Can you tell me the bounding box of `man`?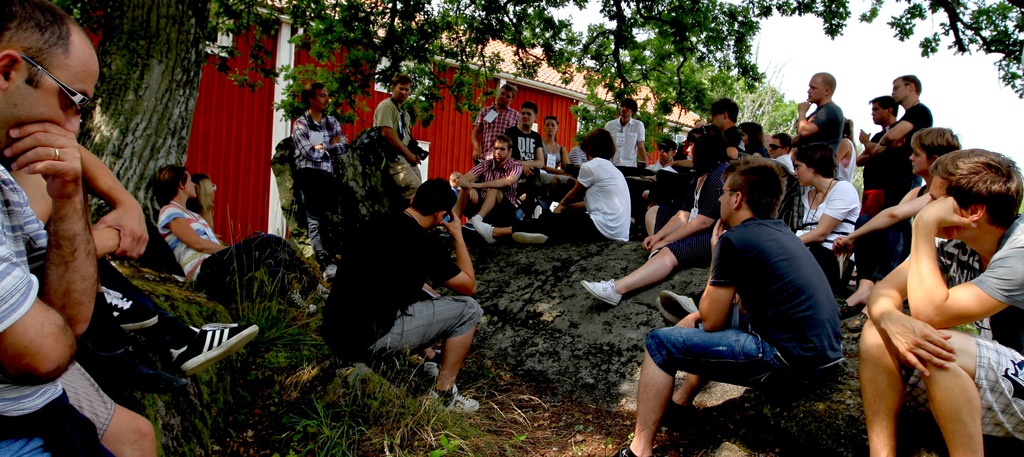
(877, 69, 934, 276).
